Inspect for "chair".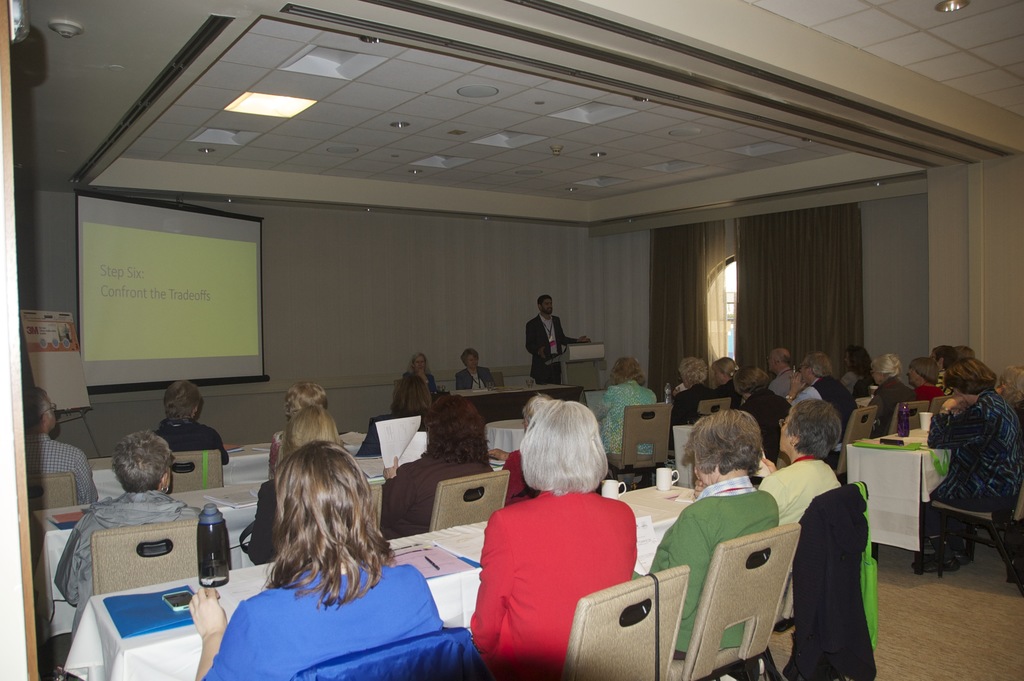
Inspection: x1=27, y1=469, x2=77, y2=509.
